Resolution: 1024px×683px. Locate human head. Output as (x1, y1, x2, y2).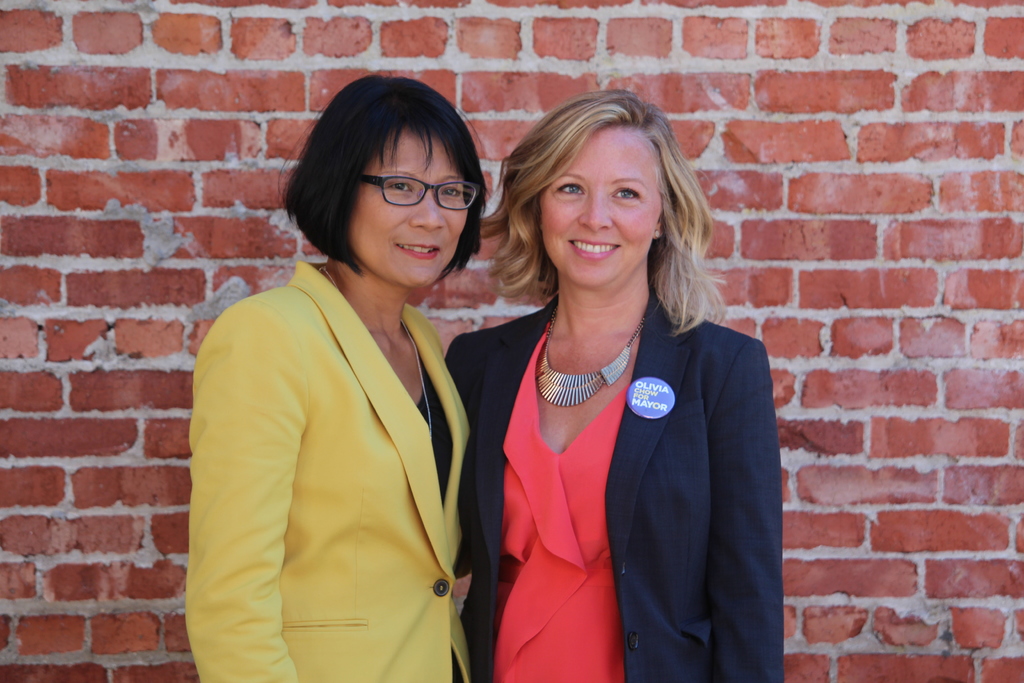
(532, 90, 676, 284).
